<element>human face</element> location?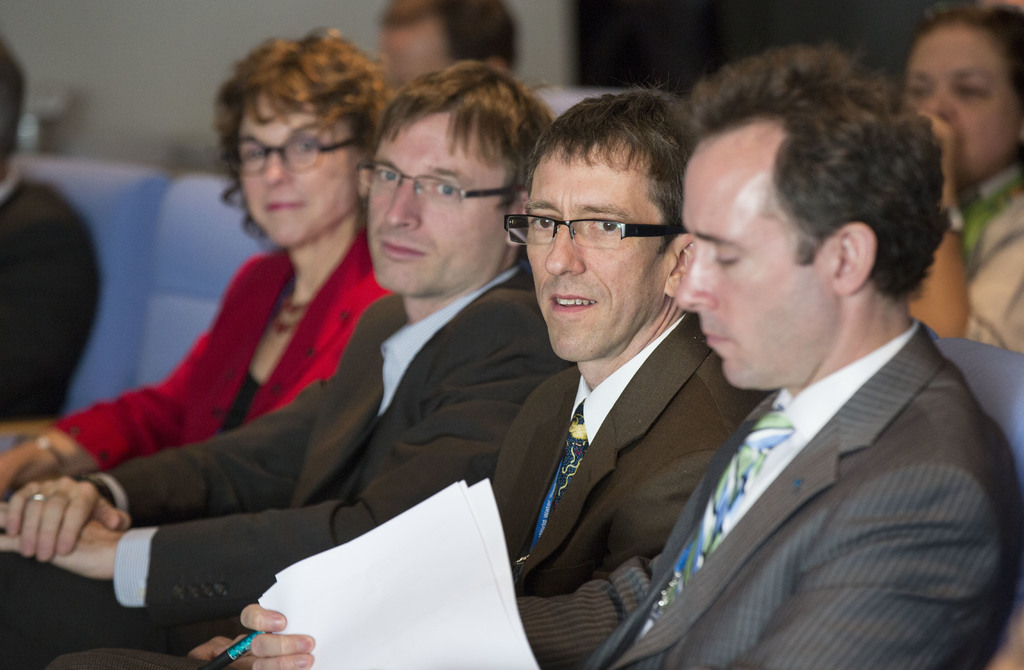
select_region(232, 84, 358, 255)
